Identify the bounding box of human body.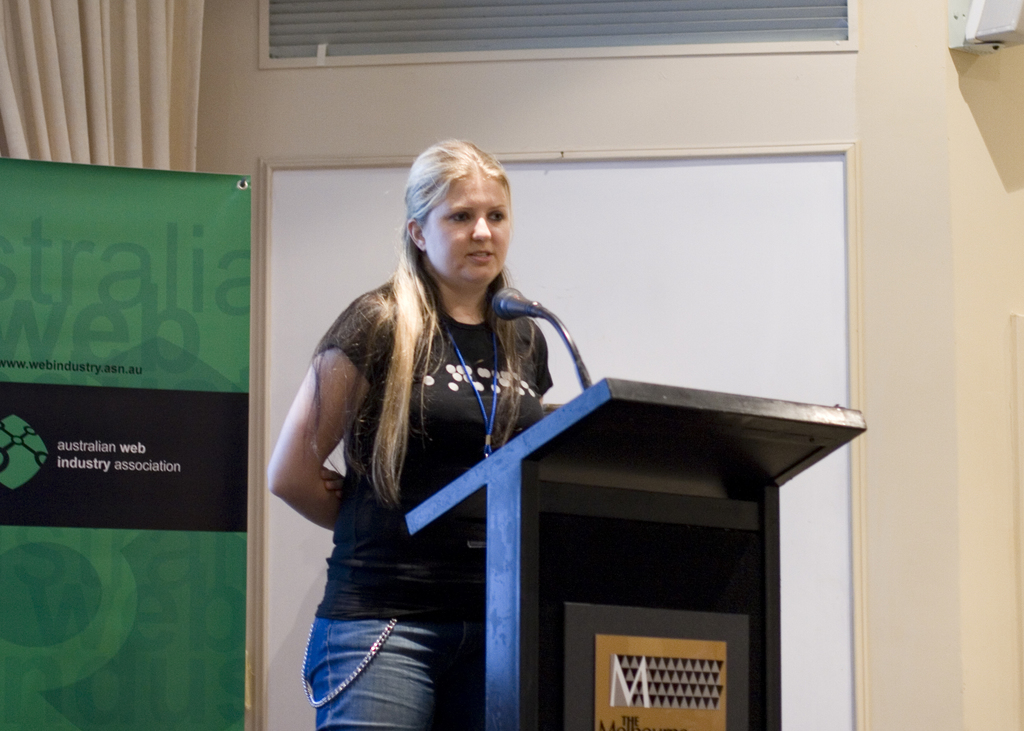
<bbox>284, 177, 566, 717</bbox>.
